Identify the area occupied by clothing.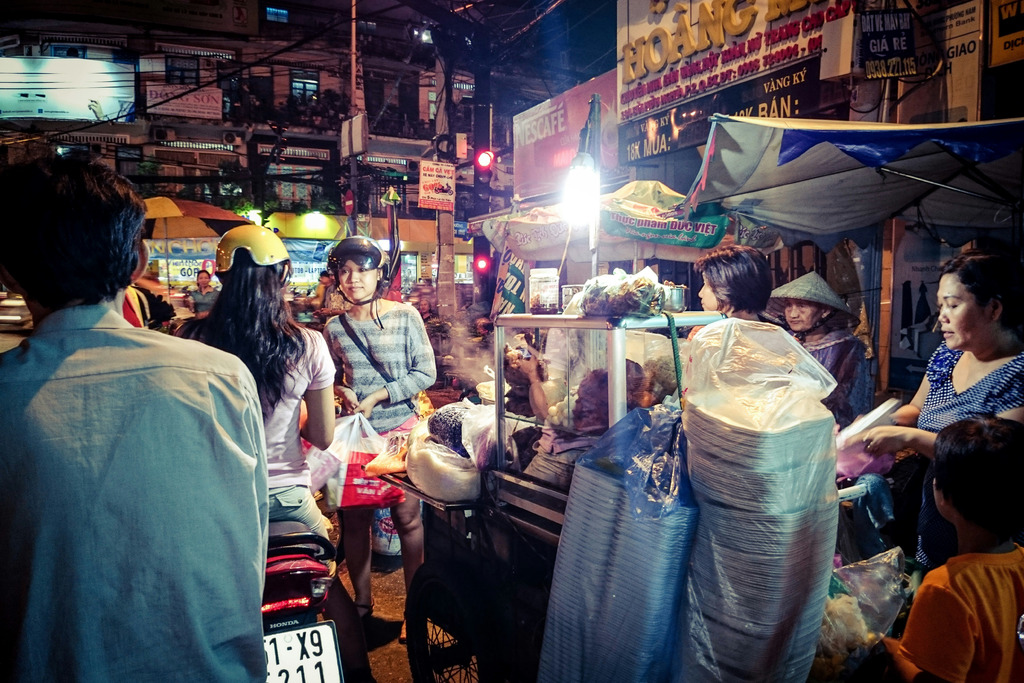
Area: bbox(191, 282, 219, 318).
